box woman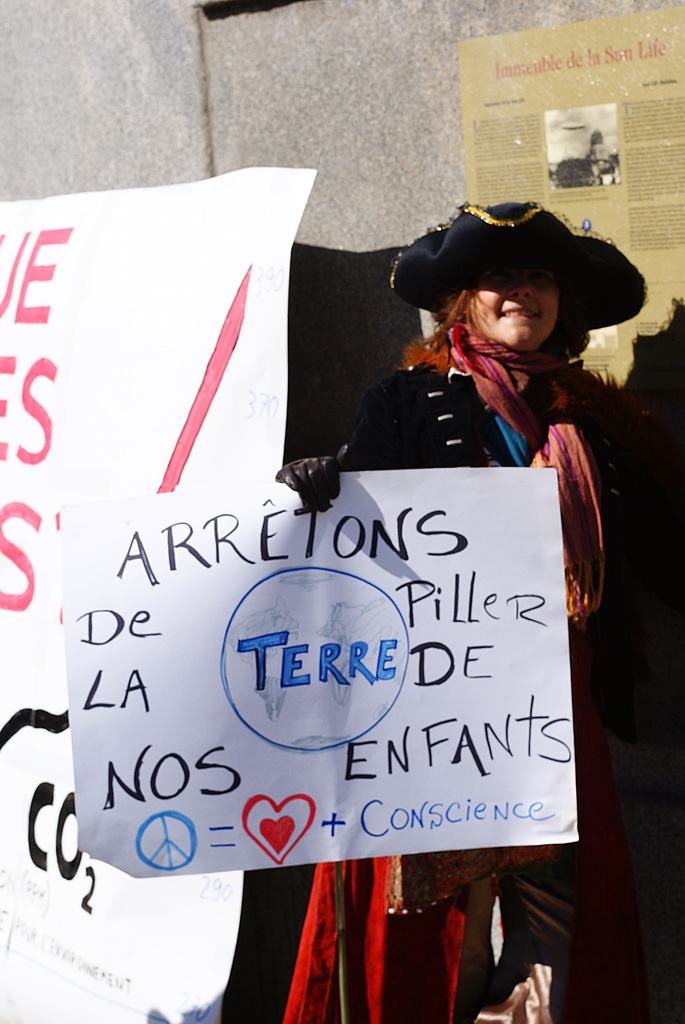
{"left": 159, "top": 207, "right": 591, "bottom": 980}
